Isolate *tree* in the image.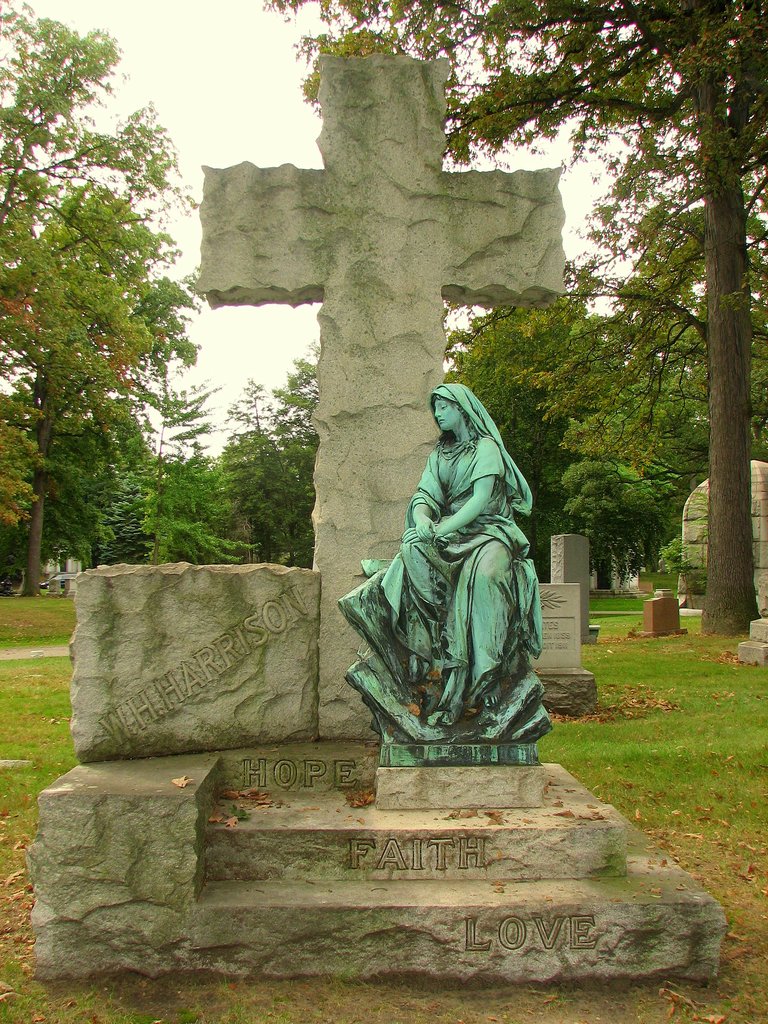
Isolated region: {"left": 0, "top": 0, "right": 187, "bottom": 518}.
